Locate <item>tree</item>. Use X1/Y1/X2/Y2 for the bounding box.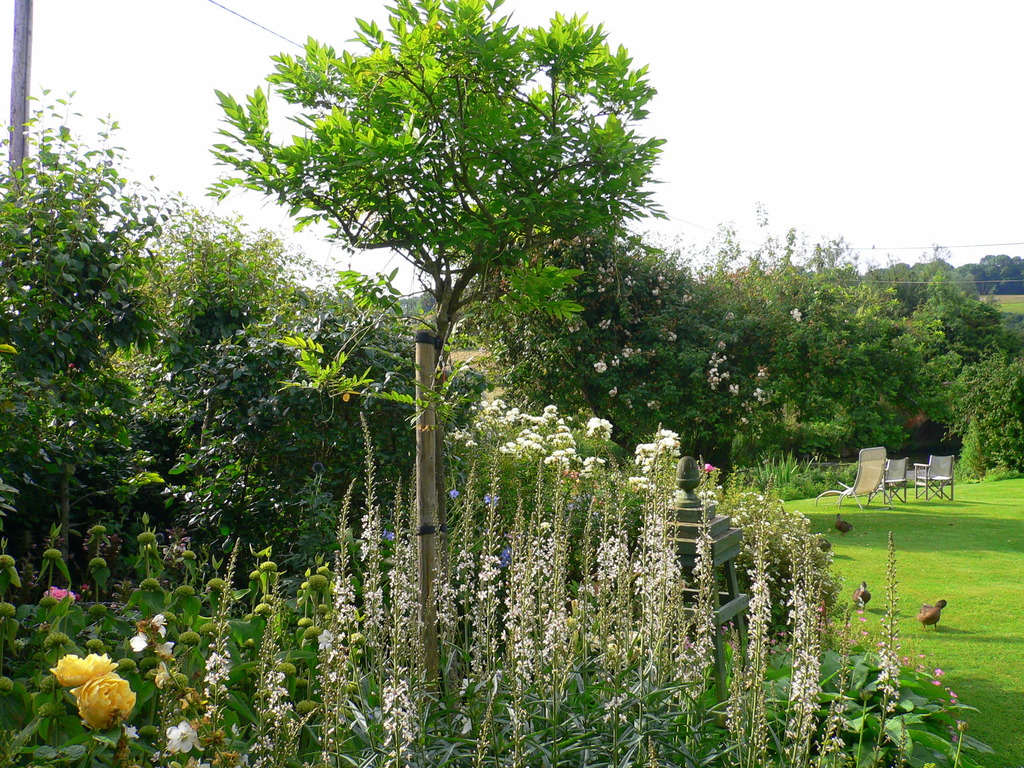
211/0/663/708.
